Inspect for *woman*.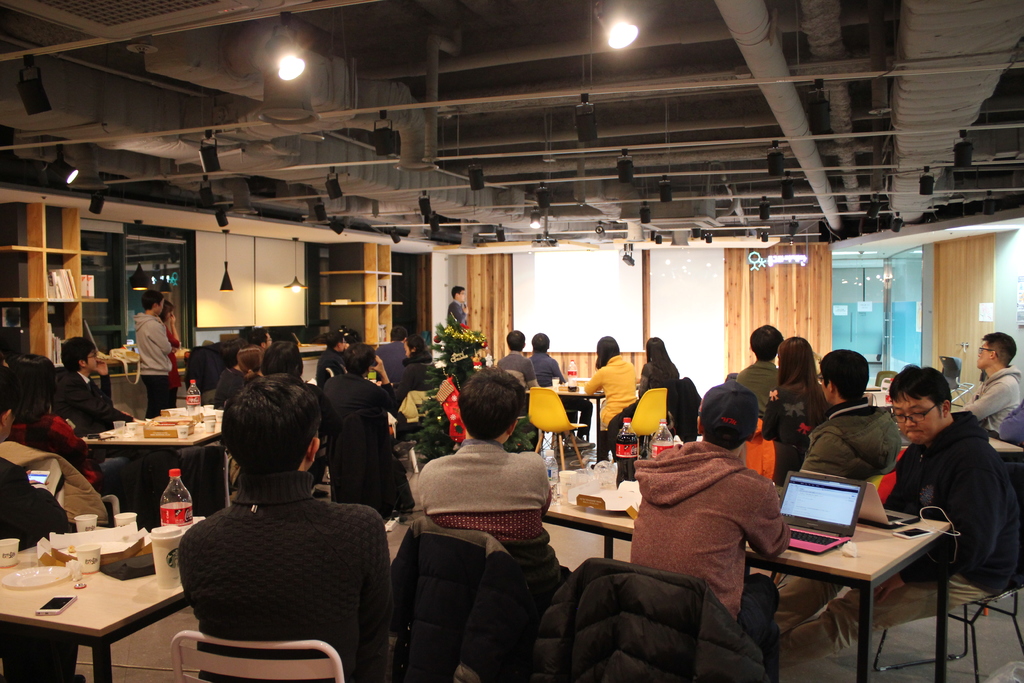
Inspection: left=763, top=334, right=830, bottom=441.
